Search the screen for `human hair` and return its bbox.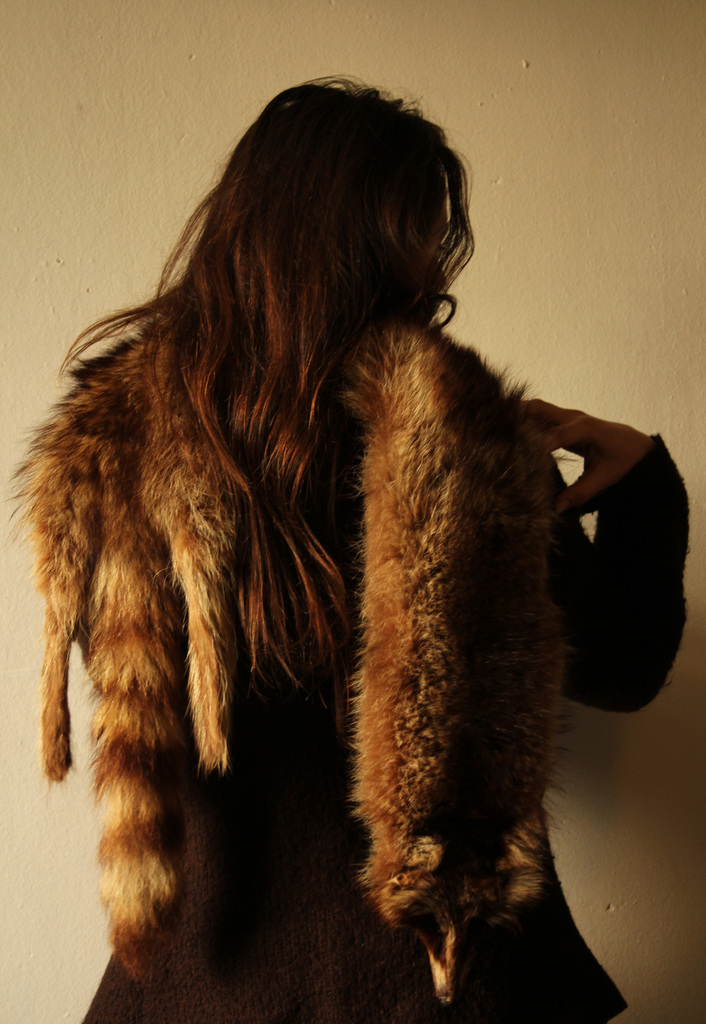
Found: (x1=53, y1=64, x2=478, y2=708).
